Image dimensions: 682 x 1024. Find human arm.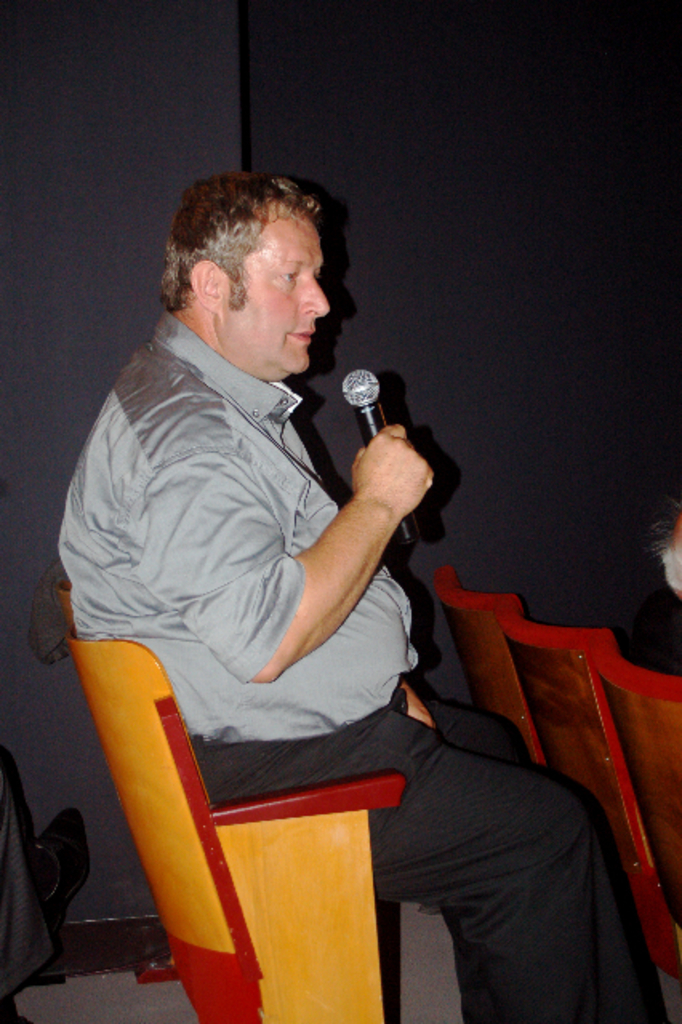
left=213, top=362, right=443, bottom=730.
